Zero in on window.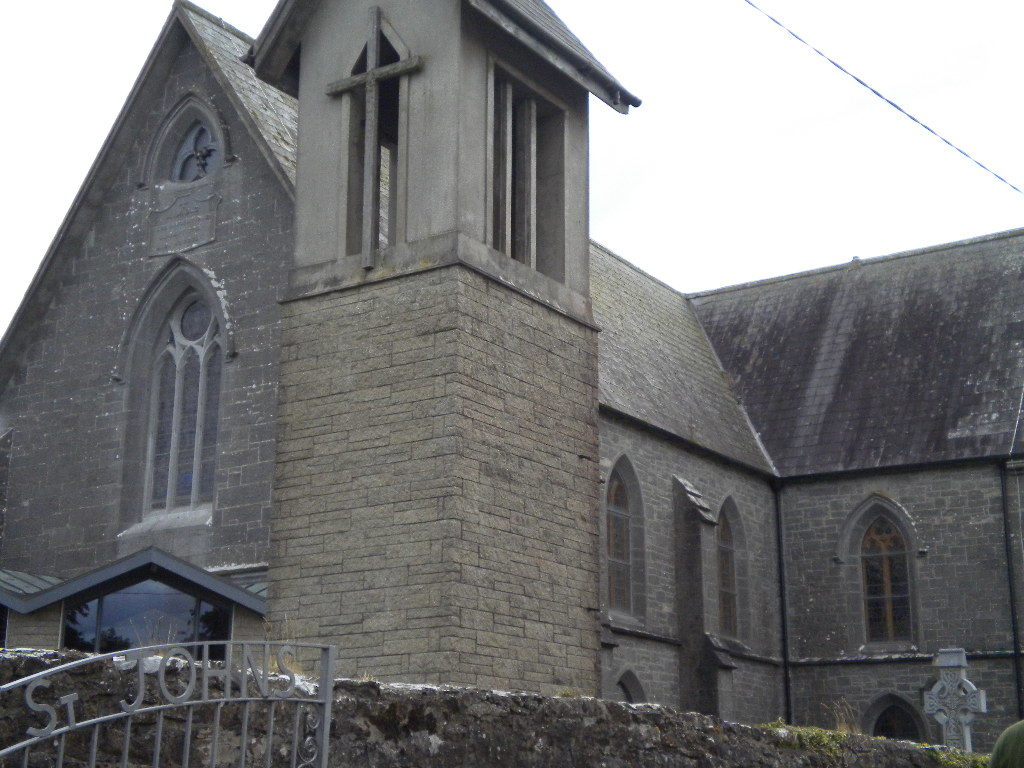
Zeroed in: 118, 260, 232, 523.
